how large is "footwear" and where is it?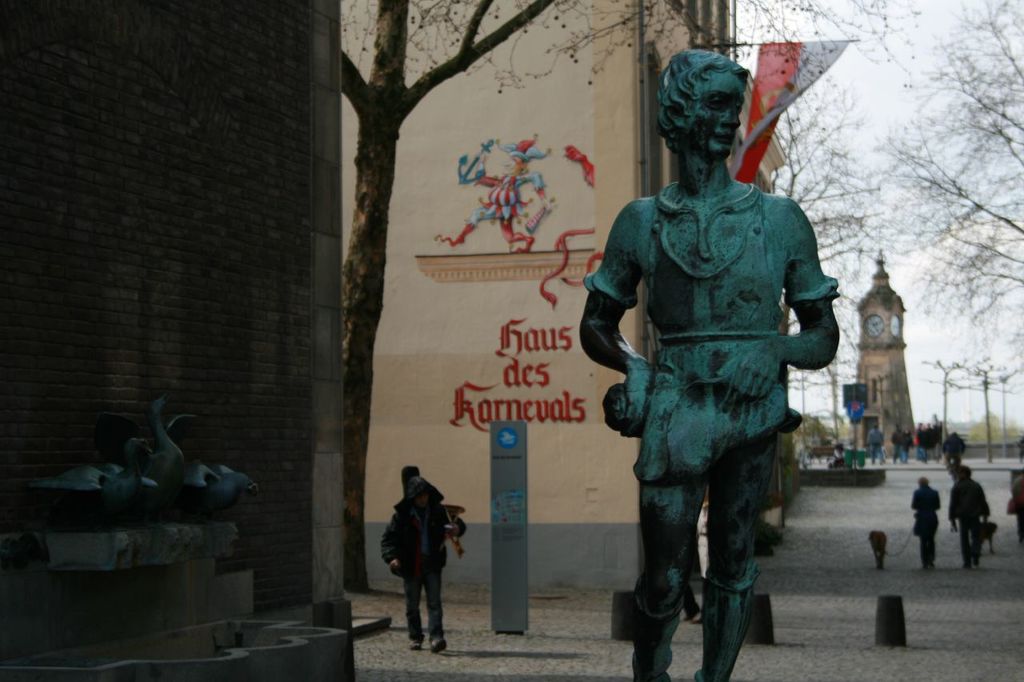
Bounding box: BBox(688, 569, 763, 681).
